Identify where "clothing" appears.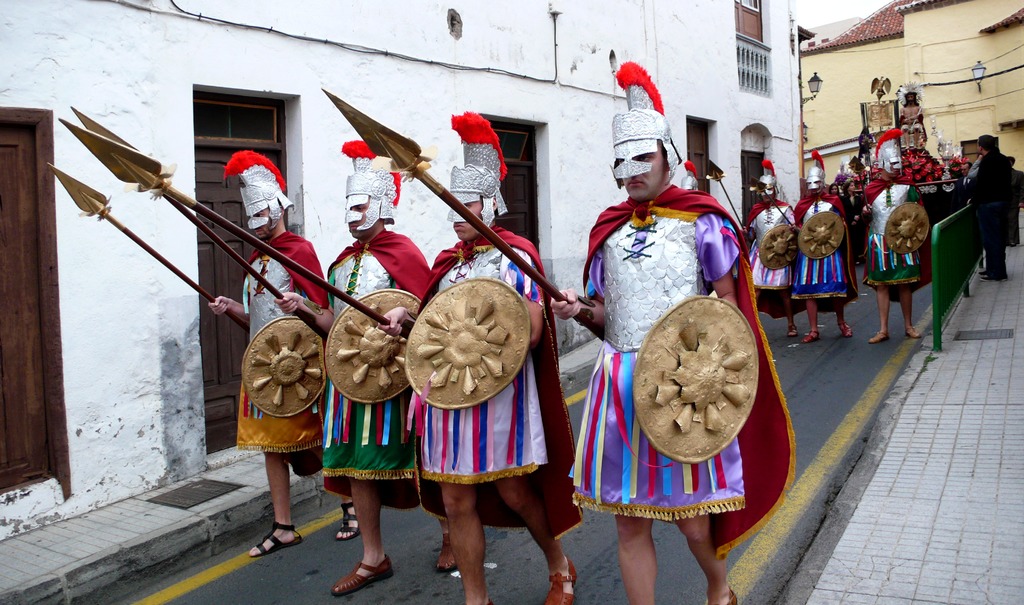
Appears at 415/224/588/520.
